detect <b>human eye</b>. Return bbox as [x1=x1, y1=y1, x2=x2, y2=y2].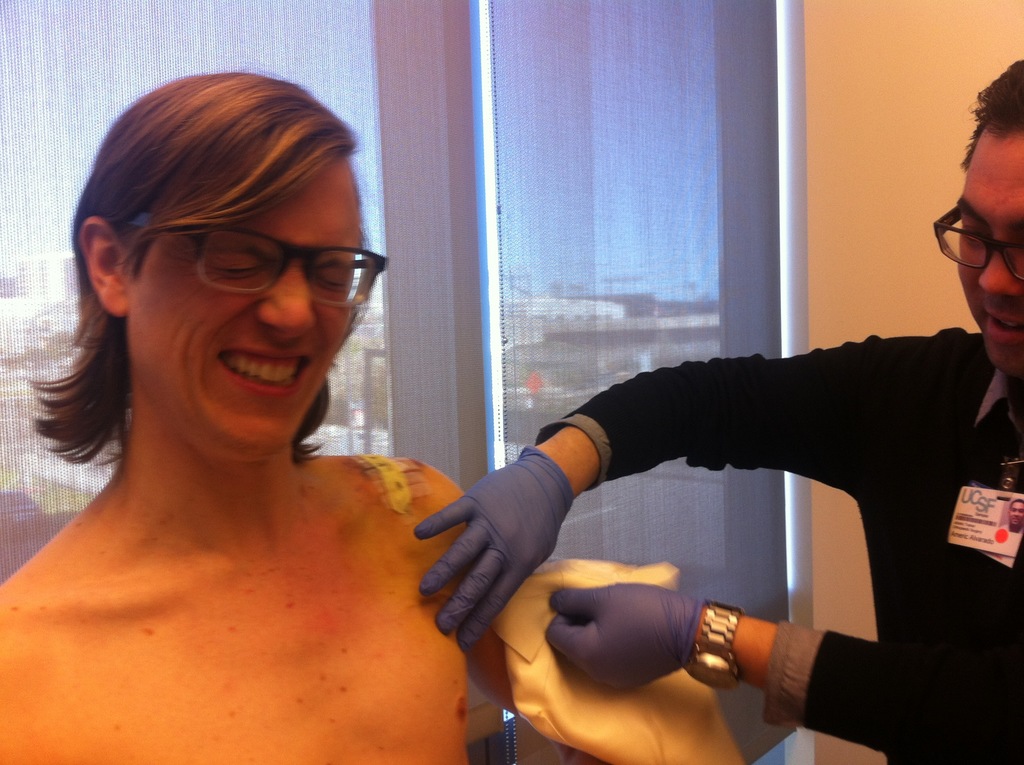
[x1=959, y1=220, x2=988, y2=250].
